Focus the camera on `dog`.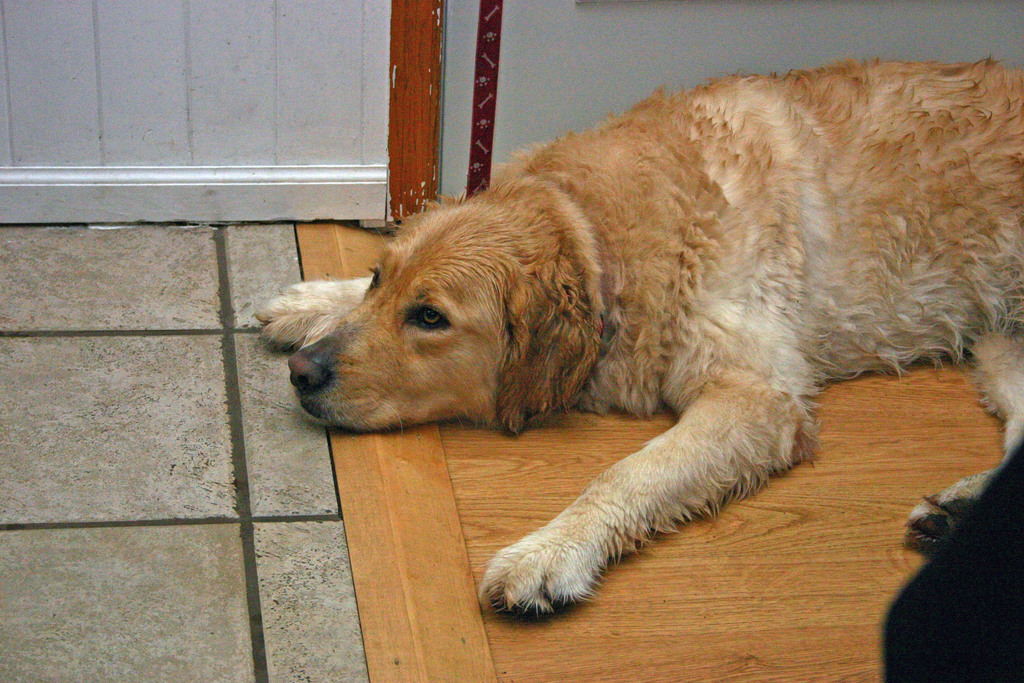
Focus region: x1=249, y1=52, x2=1023, y2=622.
